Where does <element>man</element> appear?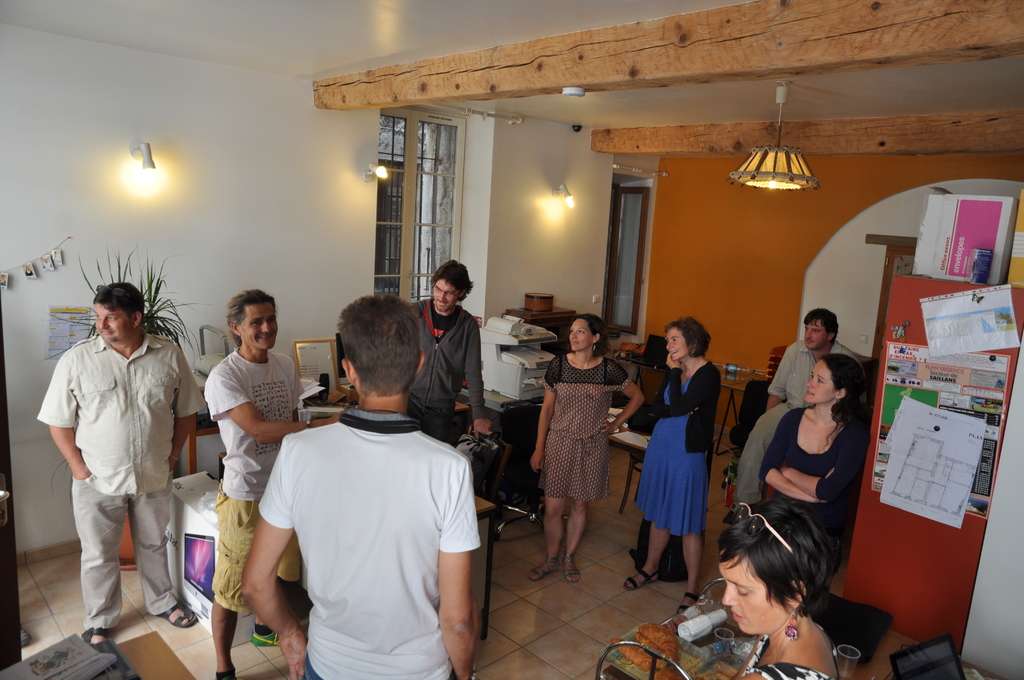
Appears at <bbox>740, 307, 871, 514</bbox>.
